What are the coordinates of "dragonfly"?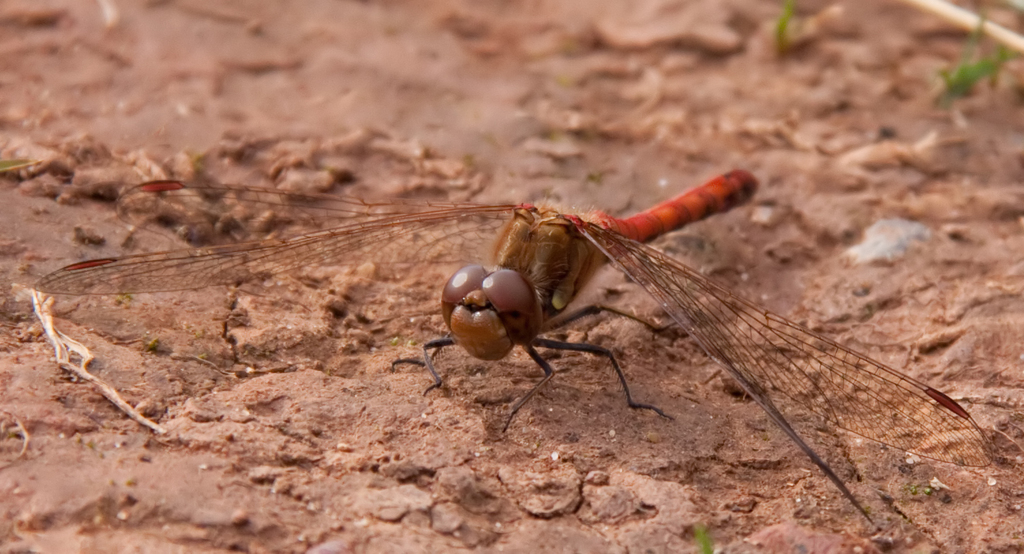
<box>33,166,995,517</box>.
